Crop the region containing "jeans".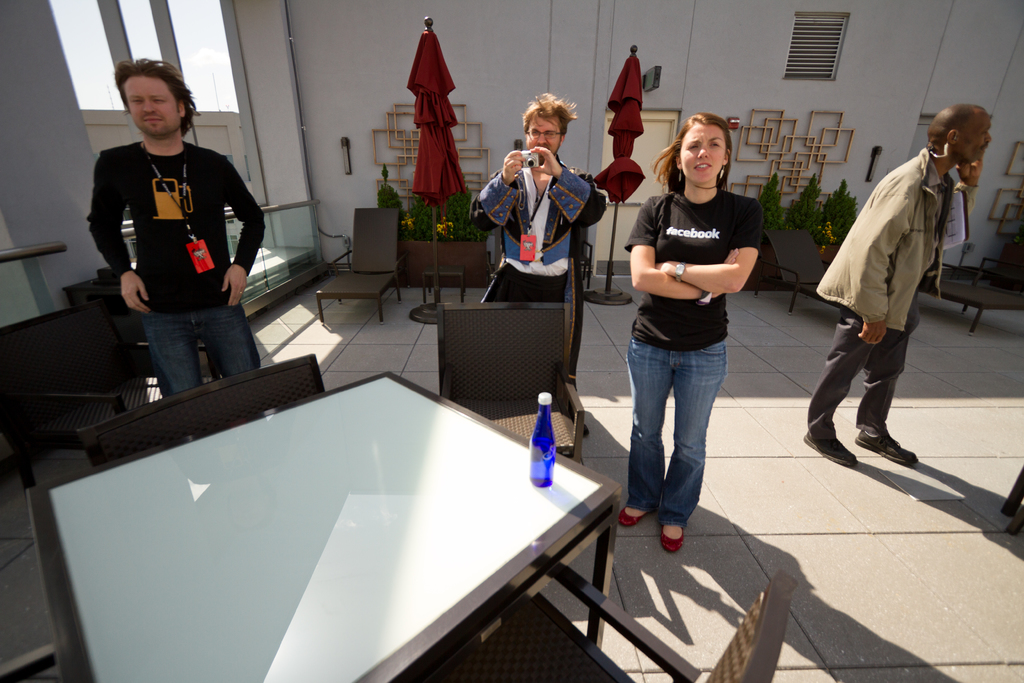
Crop region: [613,359,728,543].
